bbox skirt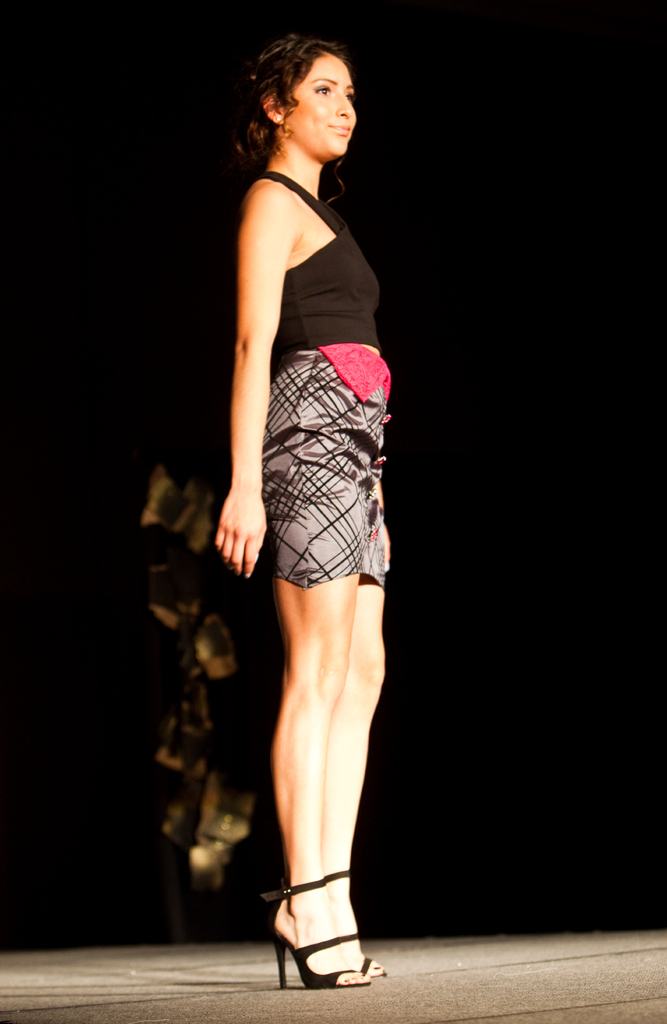
{"x1": 263, "y1": 344, "x2": 392, "y2": 588}
